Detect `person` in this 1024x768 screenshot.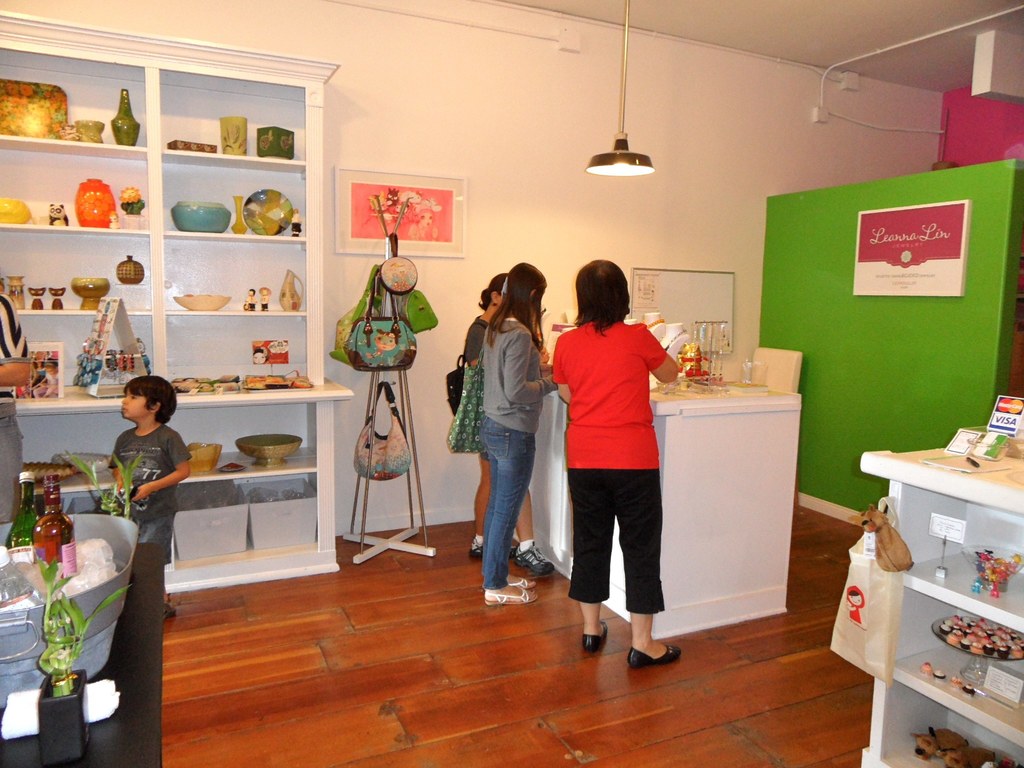
Detection: [left=445, top=269, right=554, bottom=570].
